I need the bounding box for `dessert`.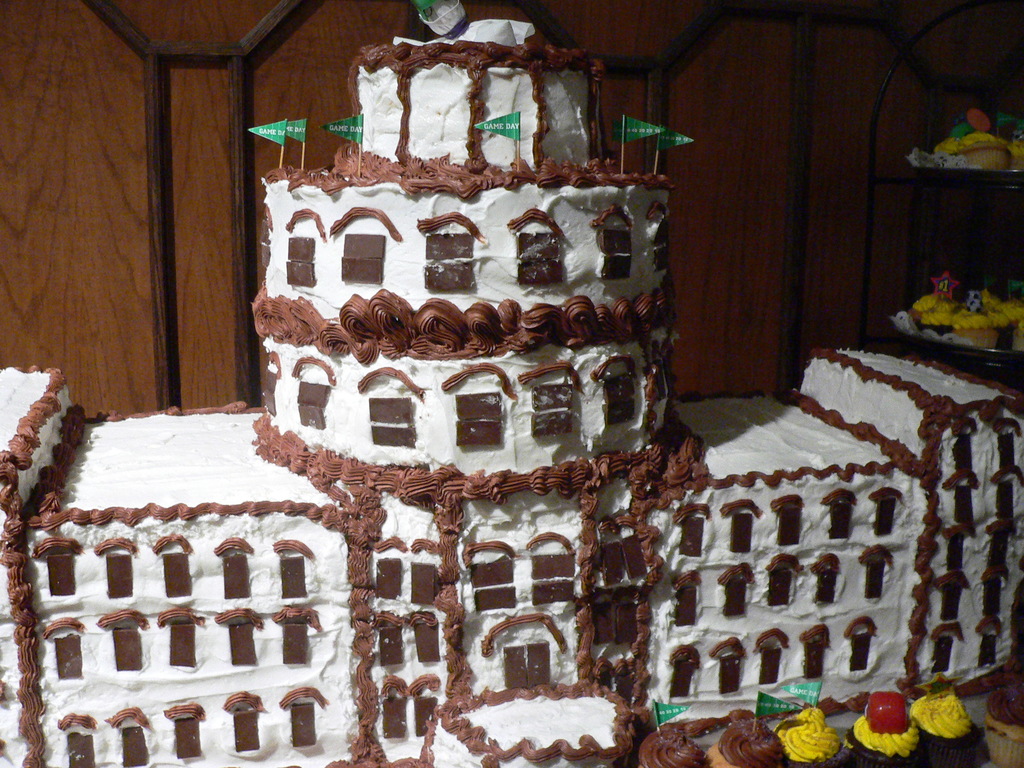
Here it is: x1=0 y1=0 x2=1022 y2=767.
